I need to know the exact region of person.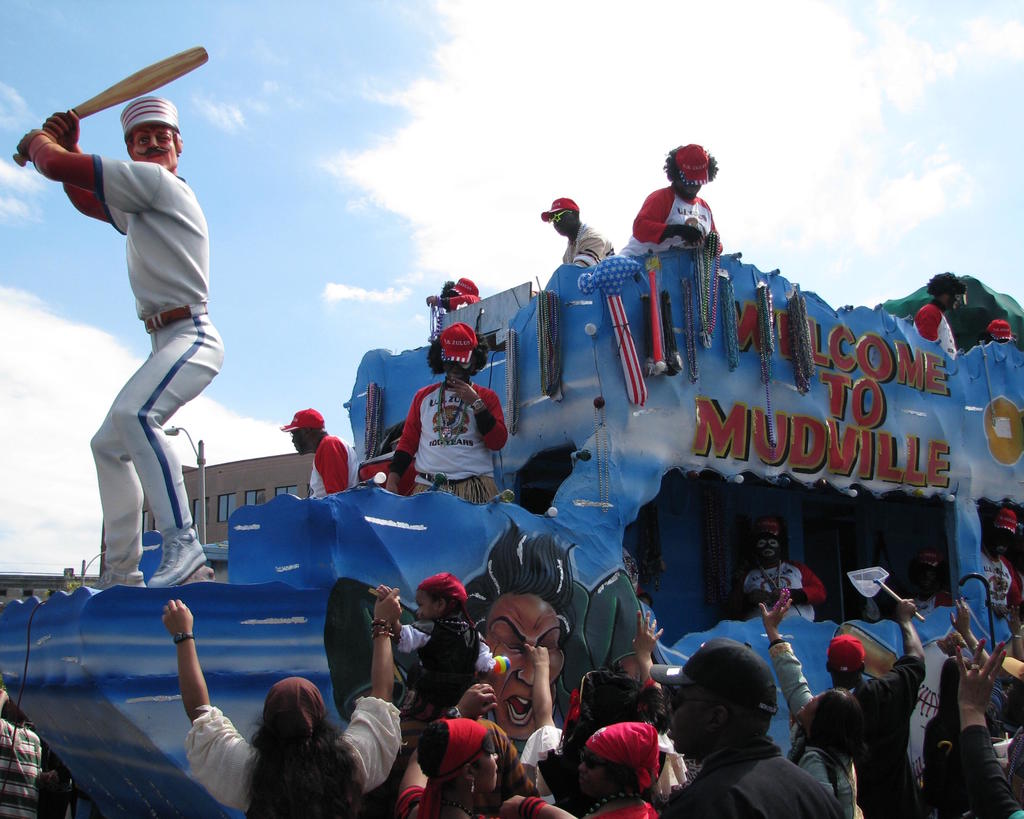
Region: box(580, 725, 659, 818).
